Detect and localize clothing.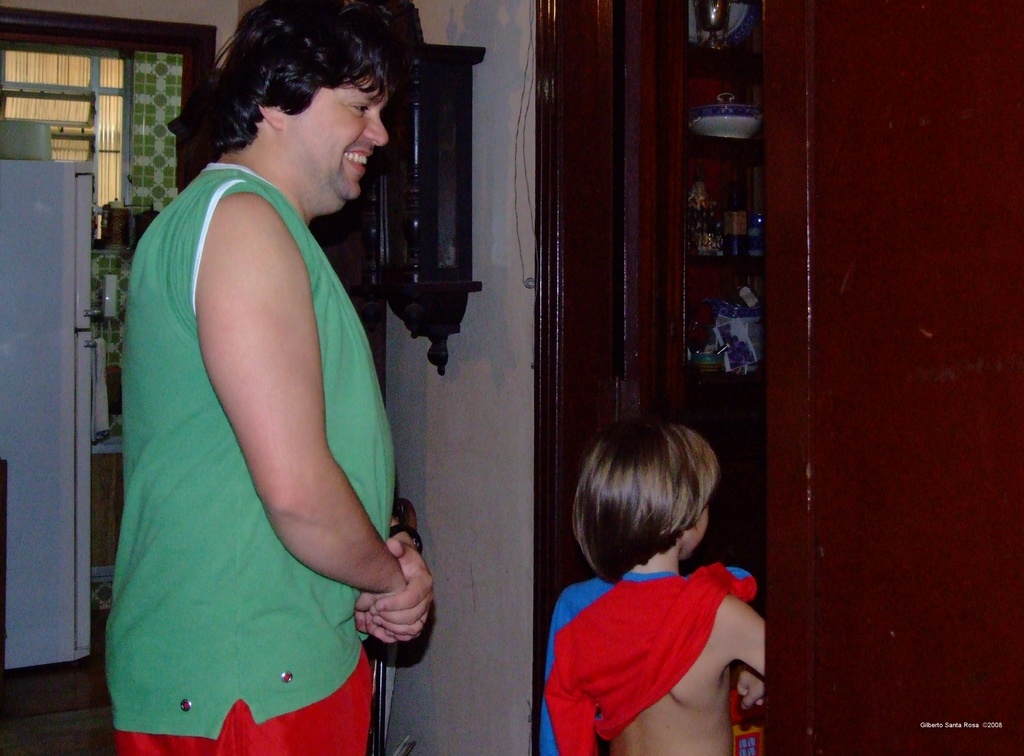
Localized at [x1=536, y1=552, x2=770, y2=746].
